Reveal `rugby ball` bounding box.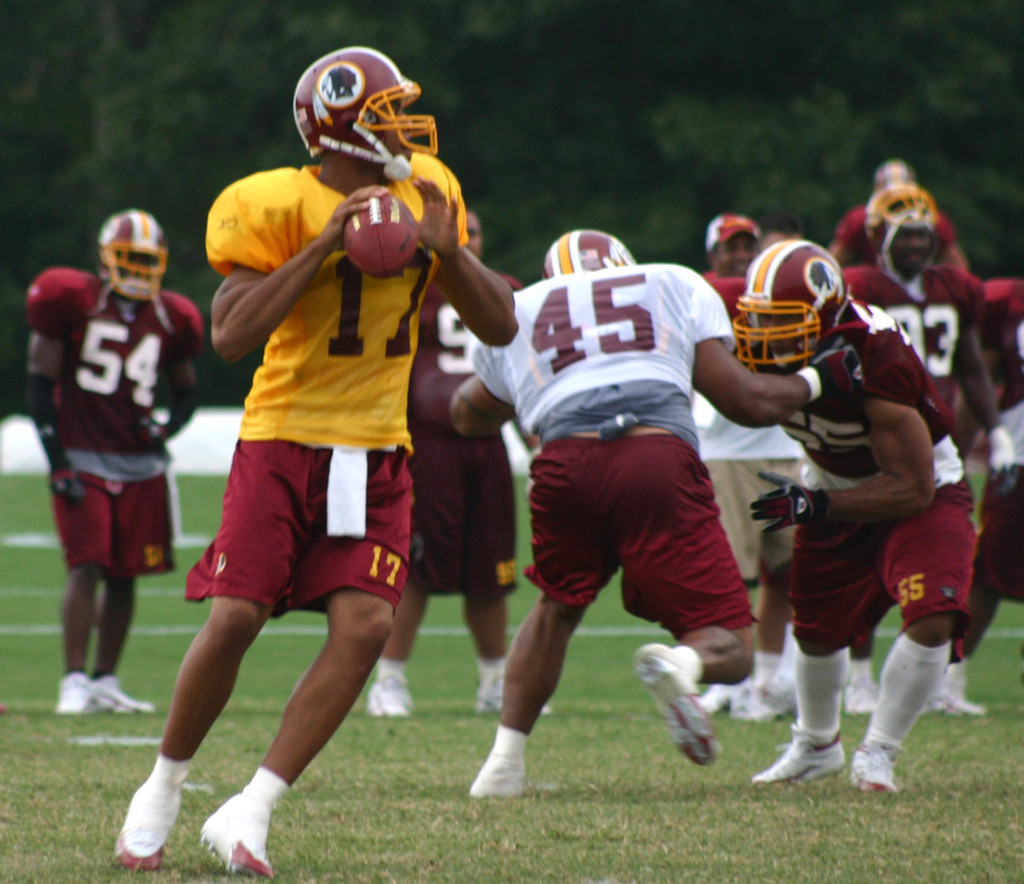
Revealed: <box>343,192,420,279</box>.
